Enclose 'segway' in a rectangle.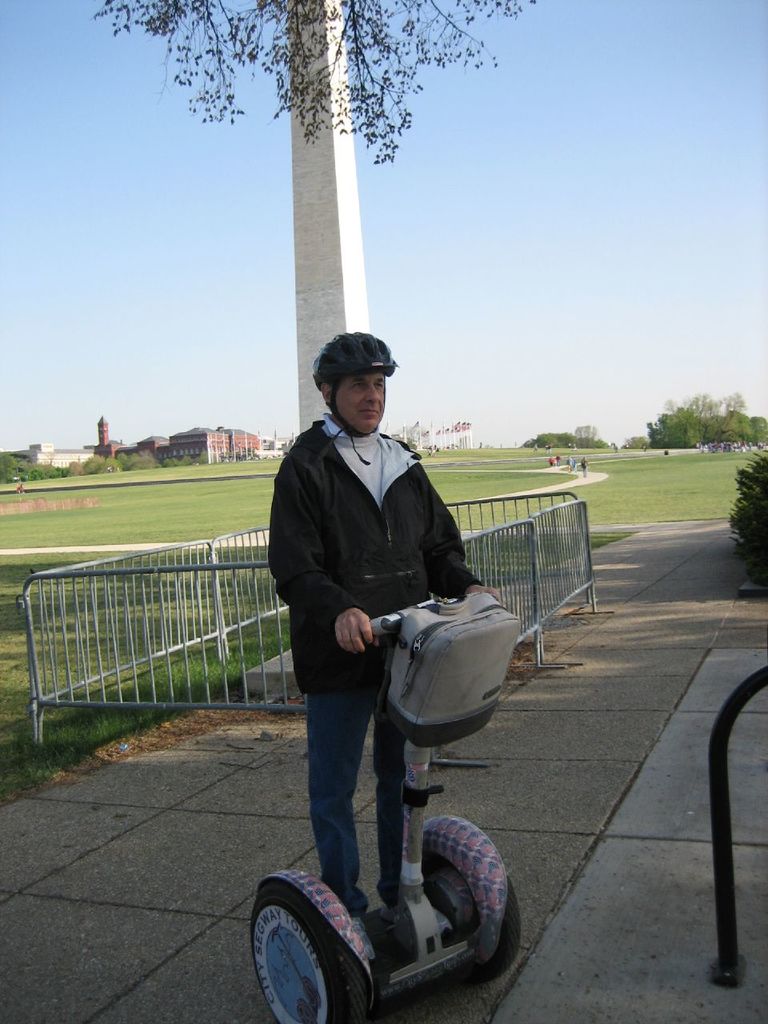
select_region(243, 588, 516, 1023).
